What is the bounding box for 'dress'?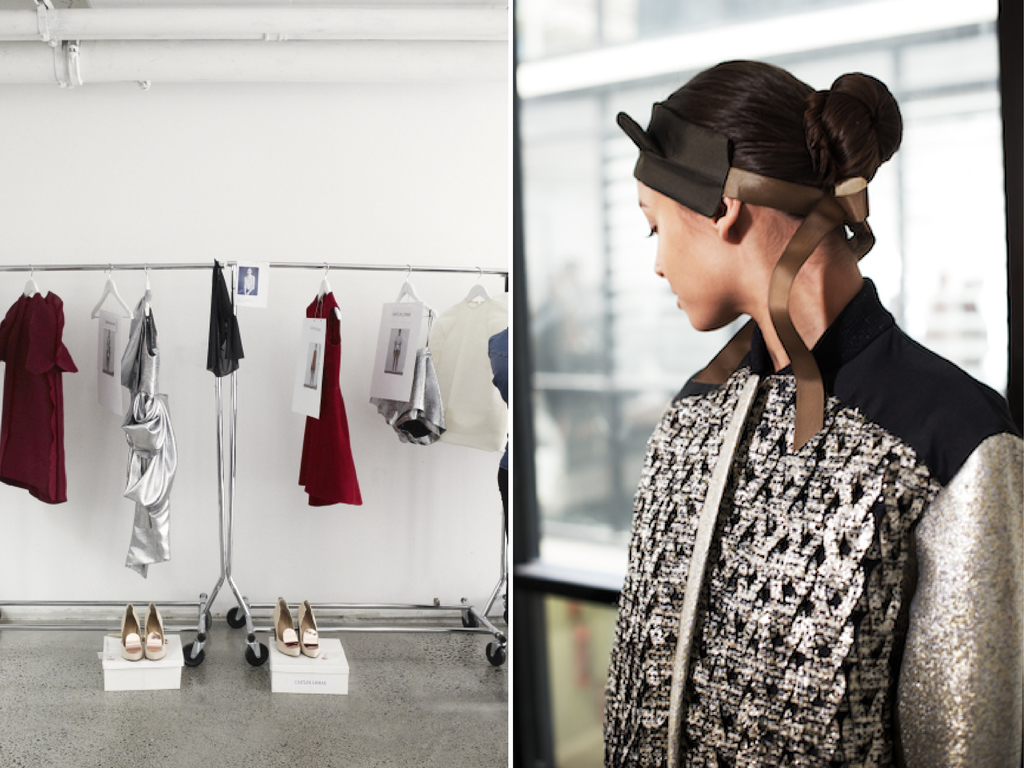
bbox=[294, 291, 364, 509].
